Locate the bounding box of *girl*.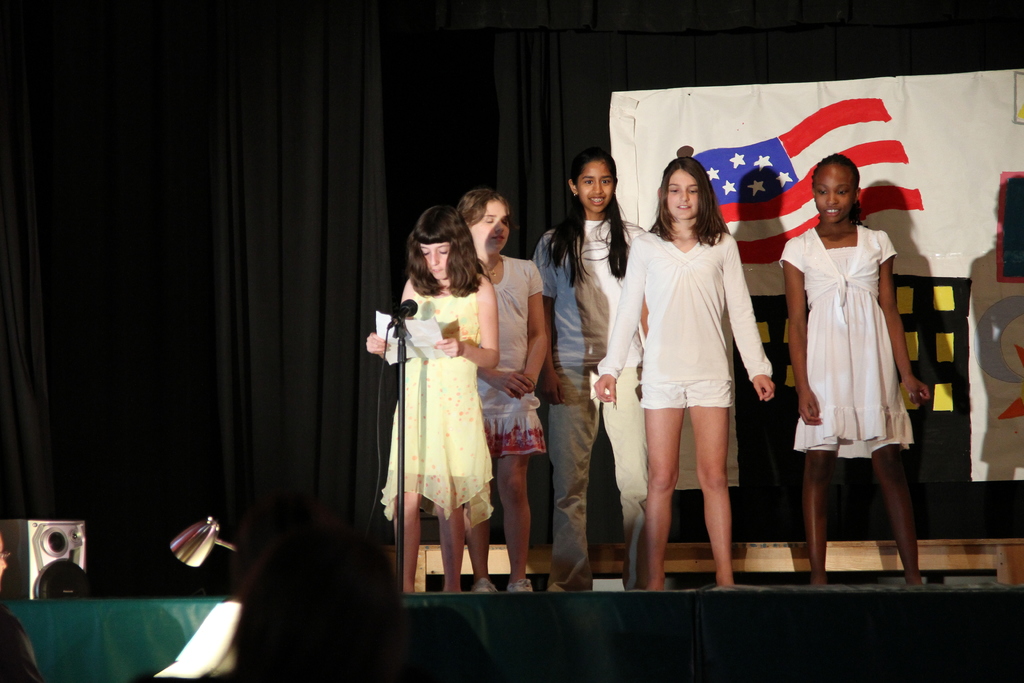
Bounding box: bbox=(532, 156, 646, 593).
